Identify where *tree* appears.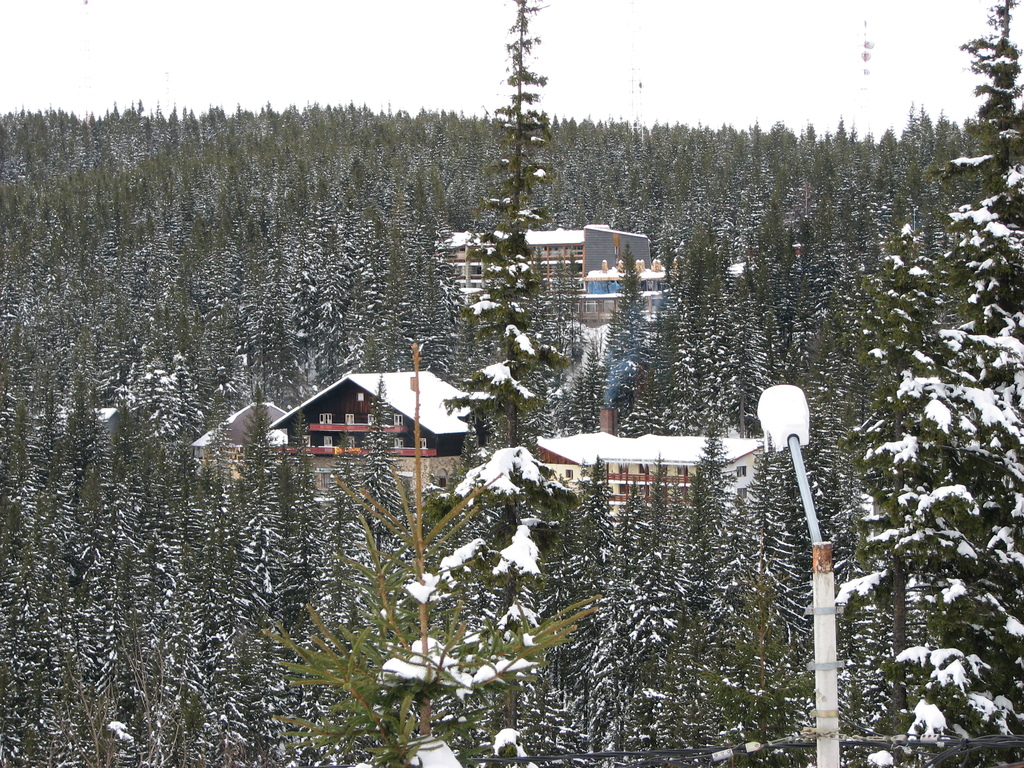
Appears at 384, 0, 551, 767.
